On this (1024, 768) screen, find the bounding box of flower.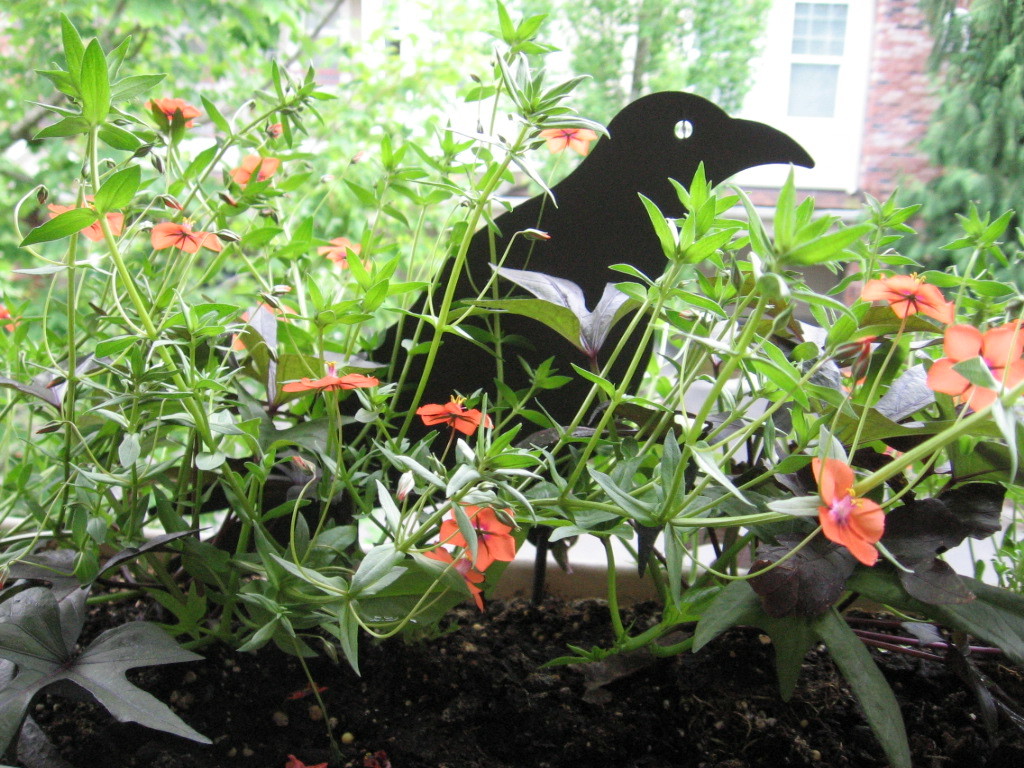
Bounding box: 291, 680, 327, 701.
